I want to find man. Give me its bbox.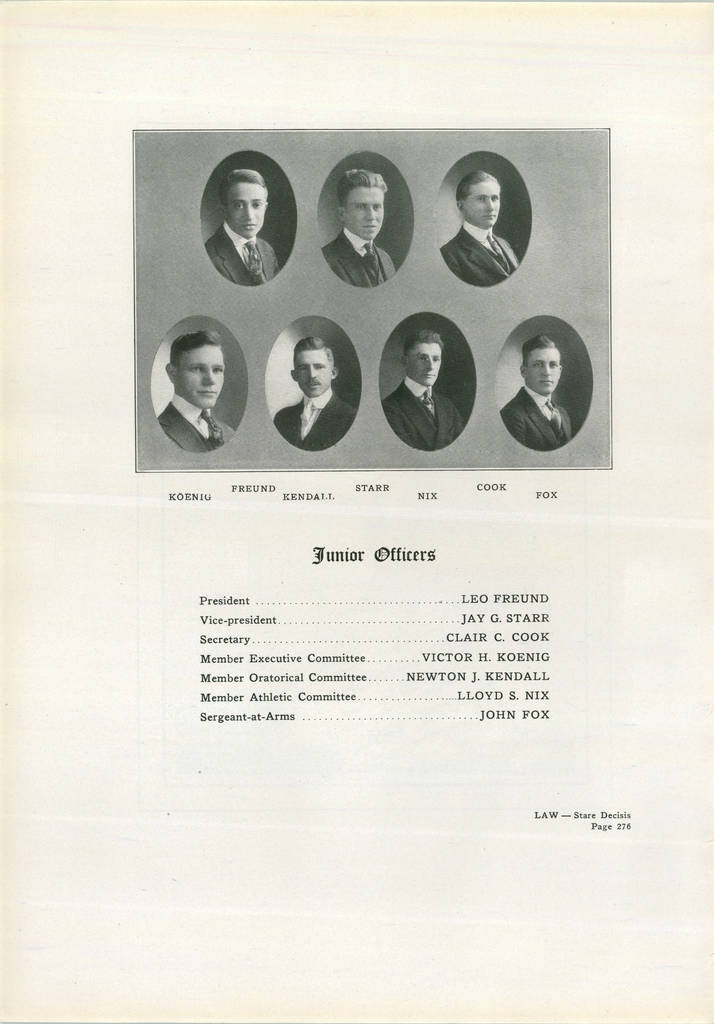
x1=496, y1=335, x2=576, y2=449.
